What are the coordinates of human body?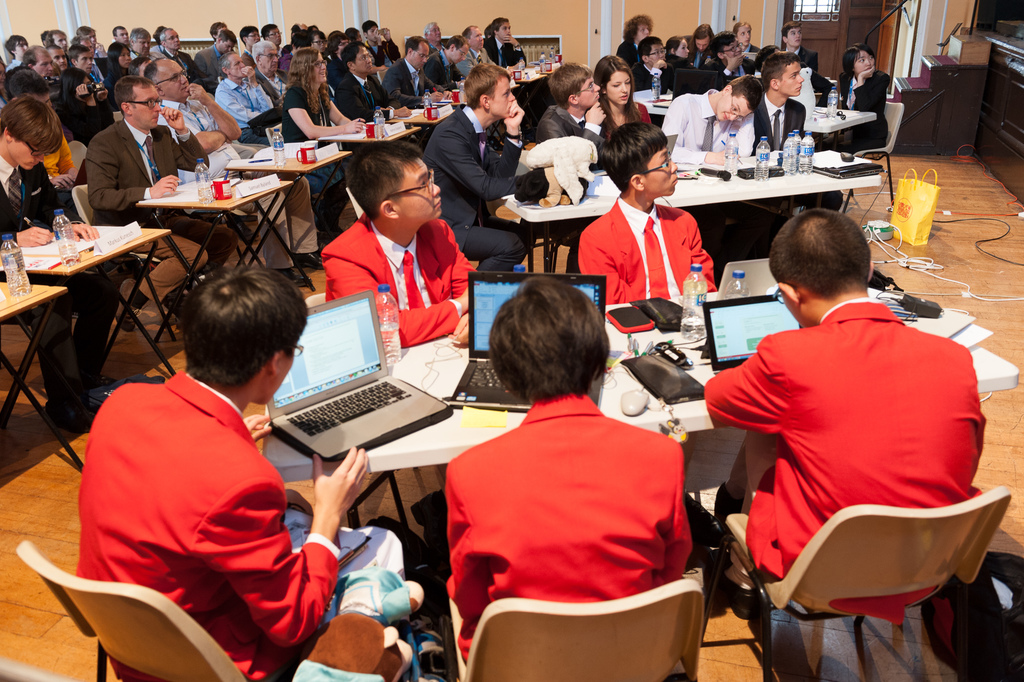
crop(294, 138, 489, 338).
